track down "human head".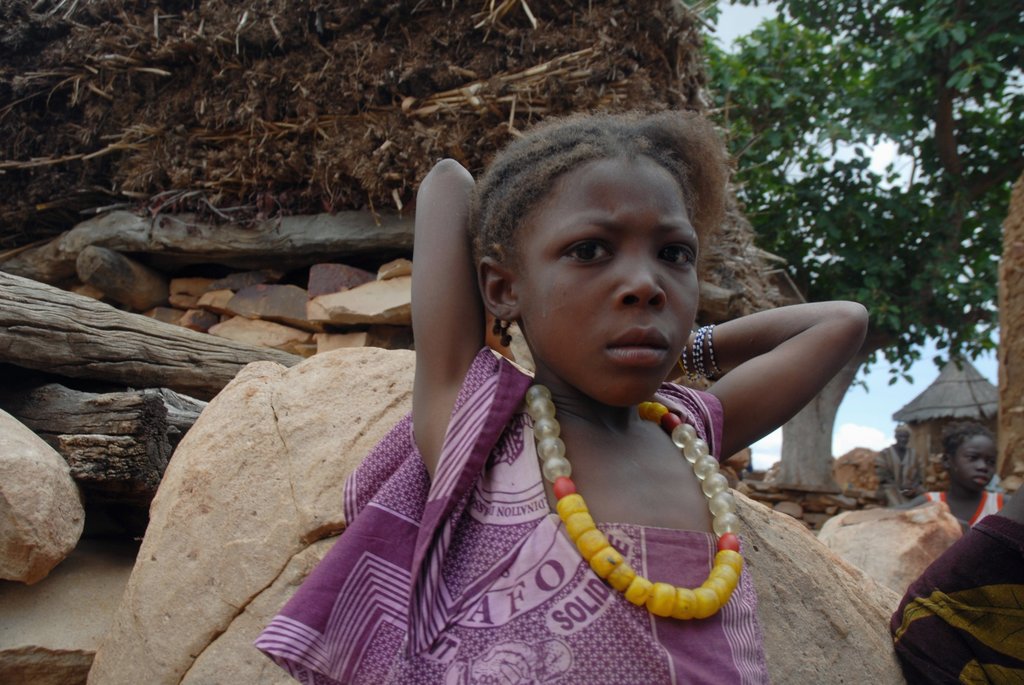
Tracked to {"left": 473, "top": 107, "right": 780, "bottom": 407}.
